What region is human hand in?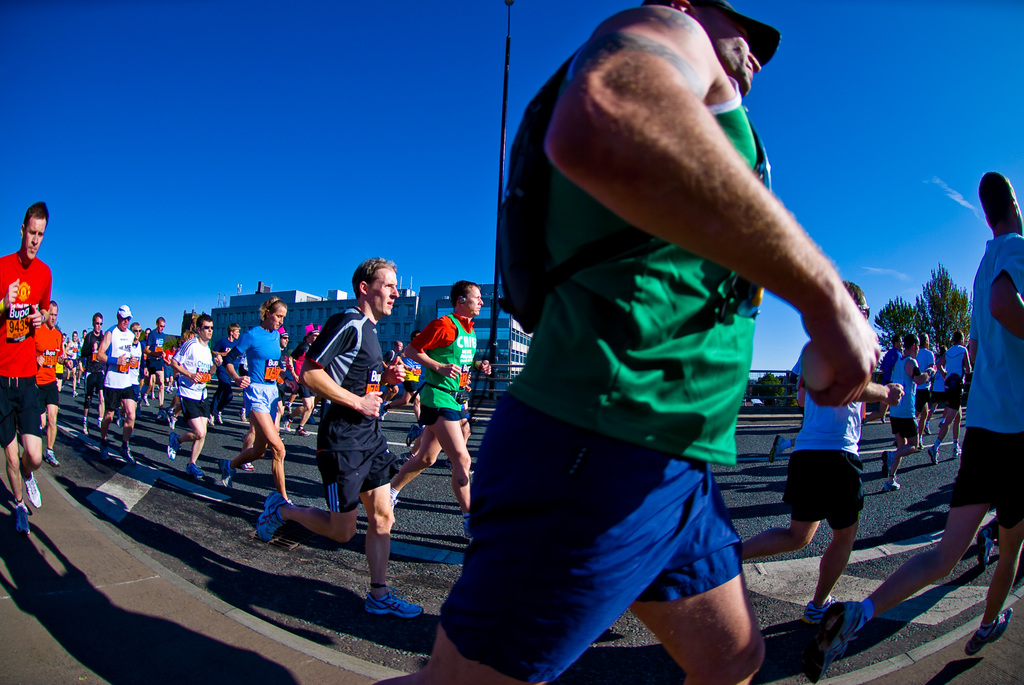
region(125, 353, 138, 366).
